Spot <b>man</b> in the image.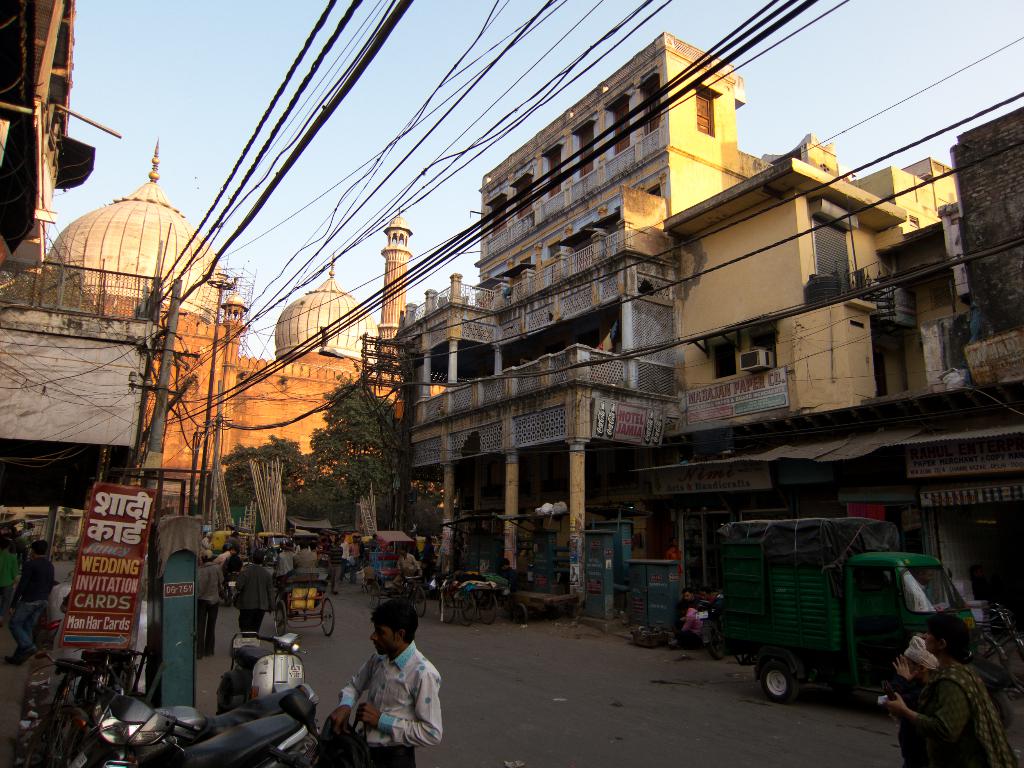
<b>man</b> found at (366,534,383,582).
